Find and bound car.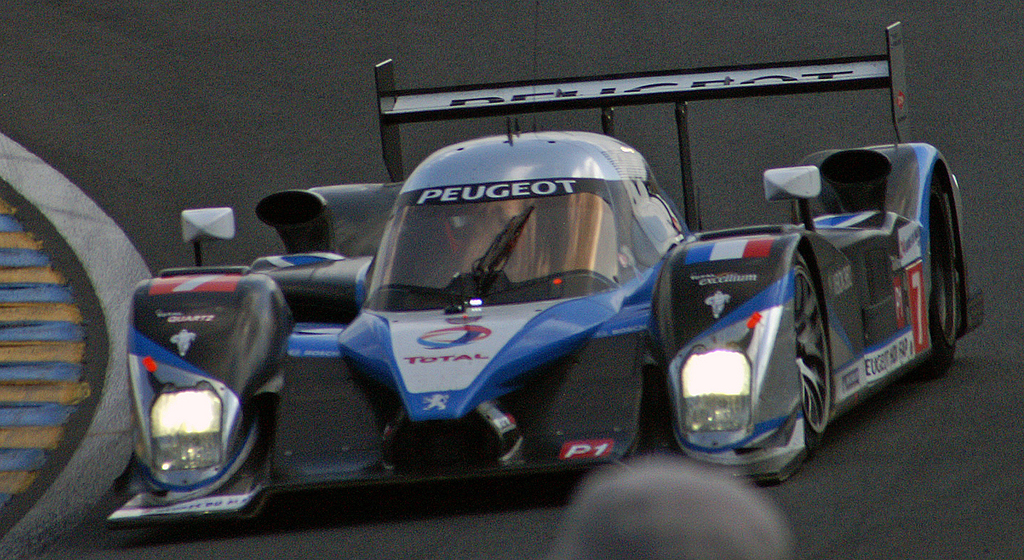
Bound: [left=94, top=9, right=996, bottom=532].
